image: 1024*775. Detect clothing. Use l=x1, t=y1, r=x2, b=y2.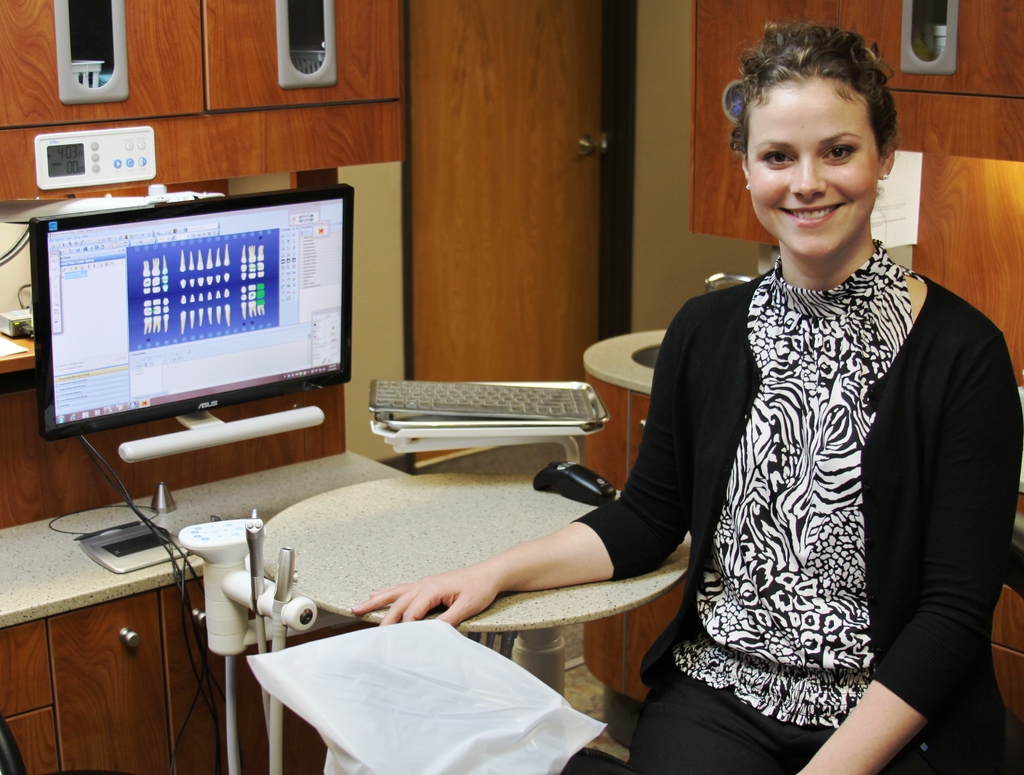
l=617, t=175, r=1001, b=774.
